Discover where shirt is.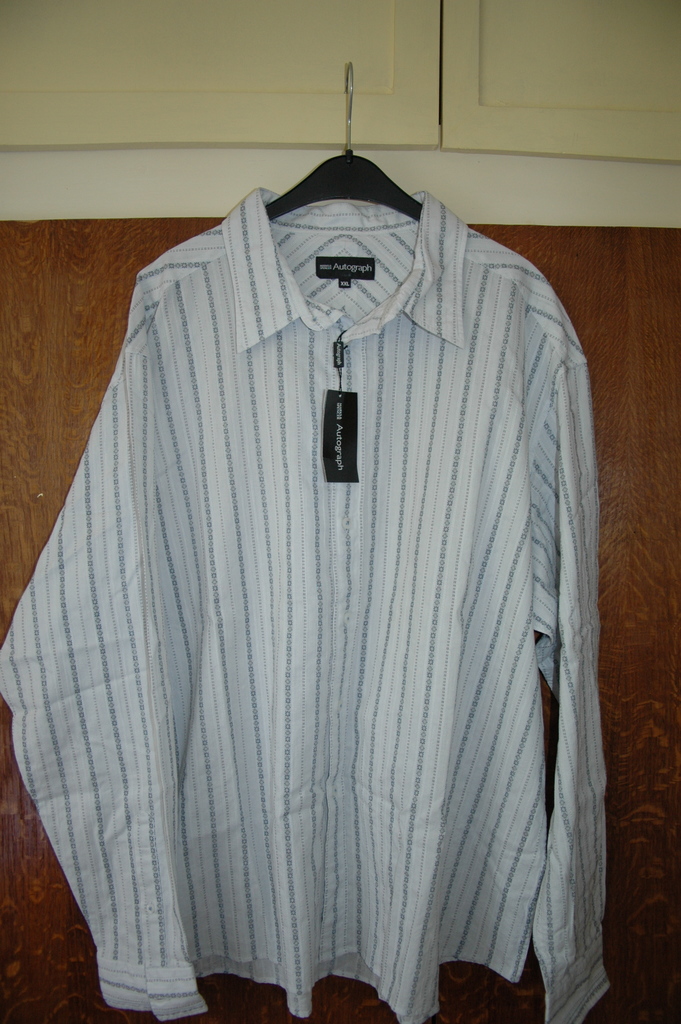
Discovered at [x1=0, y1=193, x2=602, y2=1020].
